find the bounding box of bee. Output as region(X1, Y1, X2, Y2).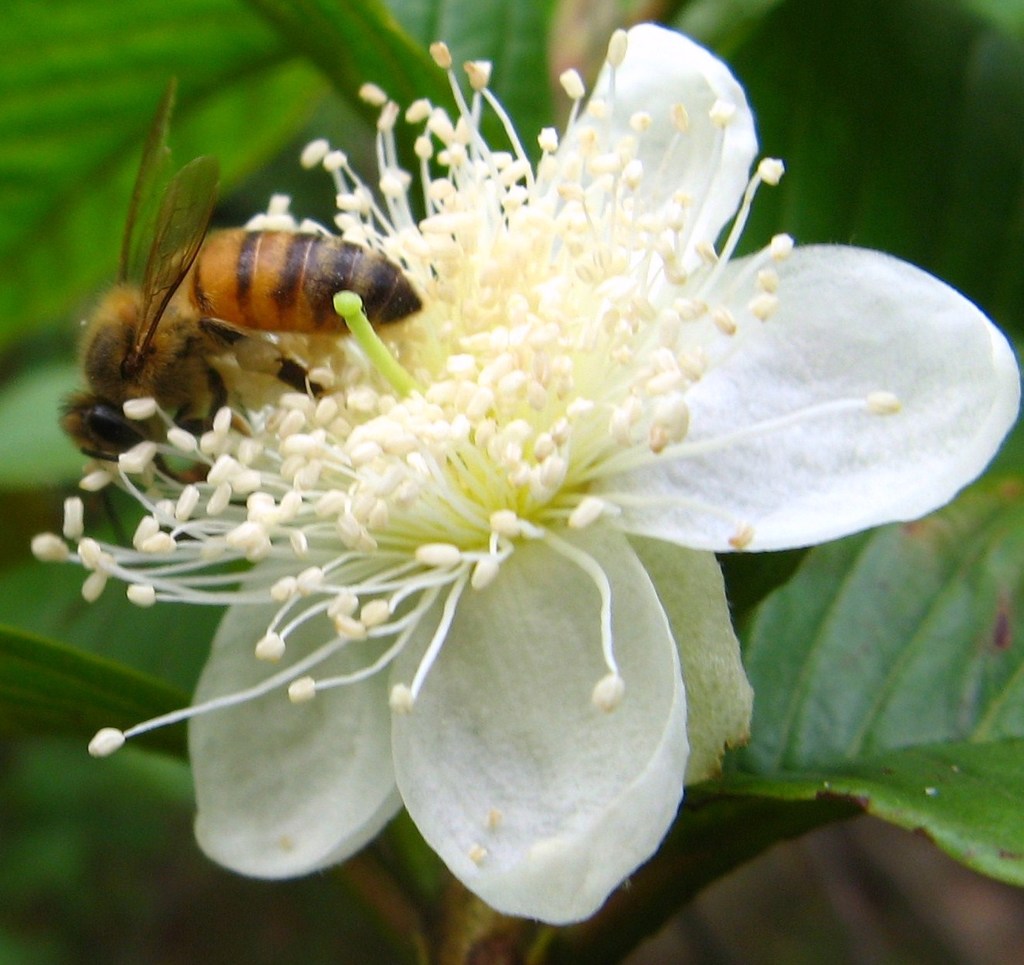
region(30, 106, 456, 472).
